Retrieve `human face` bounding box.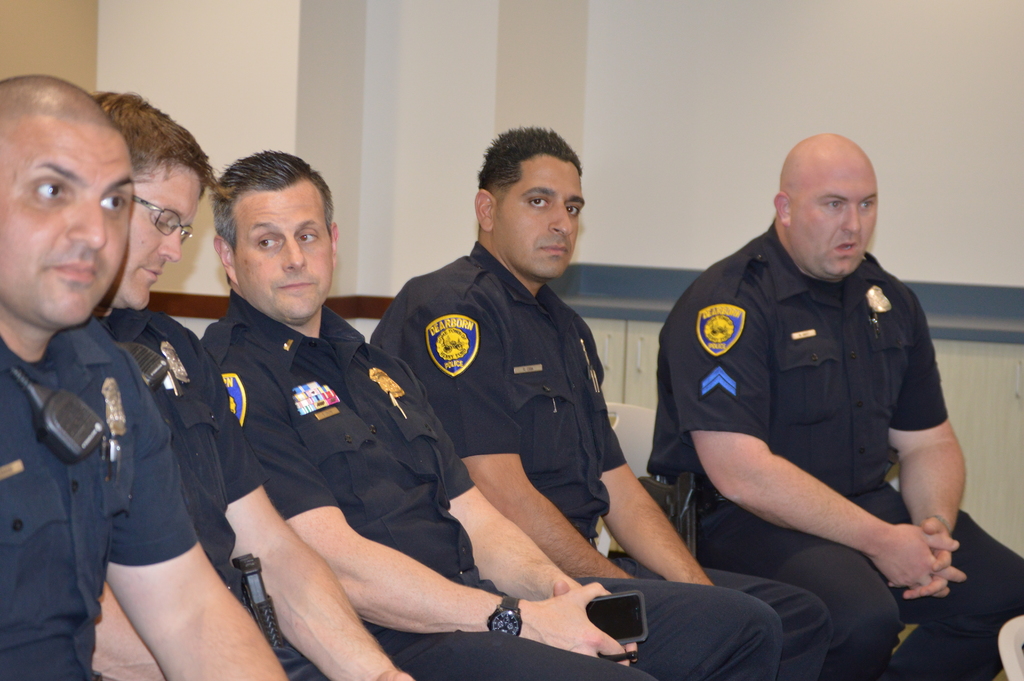
Bounding box: x1=2 y1=122 x2=133 y2=325.
